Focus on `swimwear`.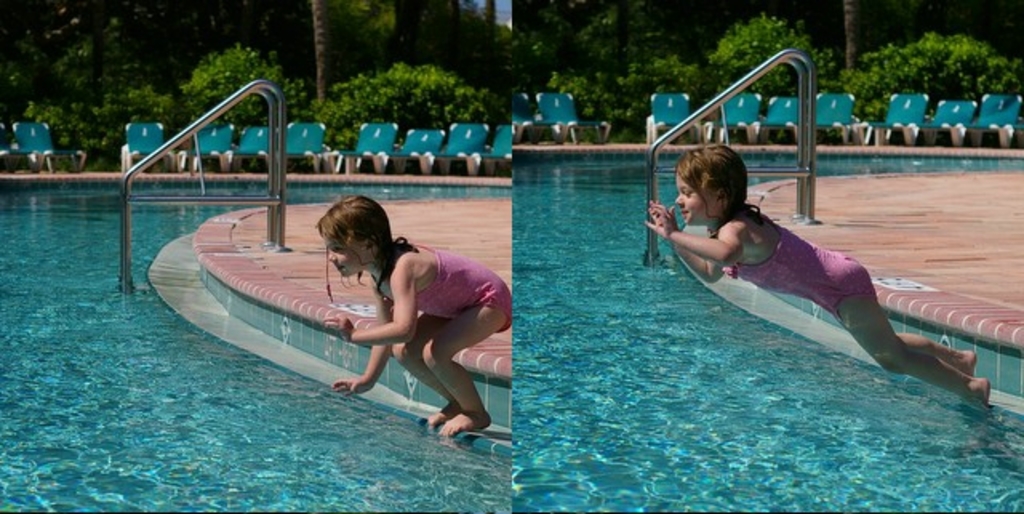
Focused at x1=726 y1=205 x2=877 y2=317.
